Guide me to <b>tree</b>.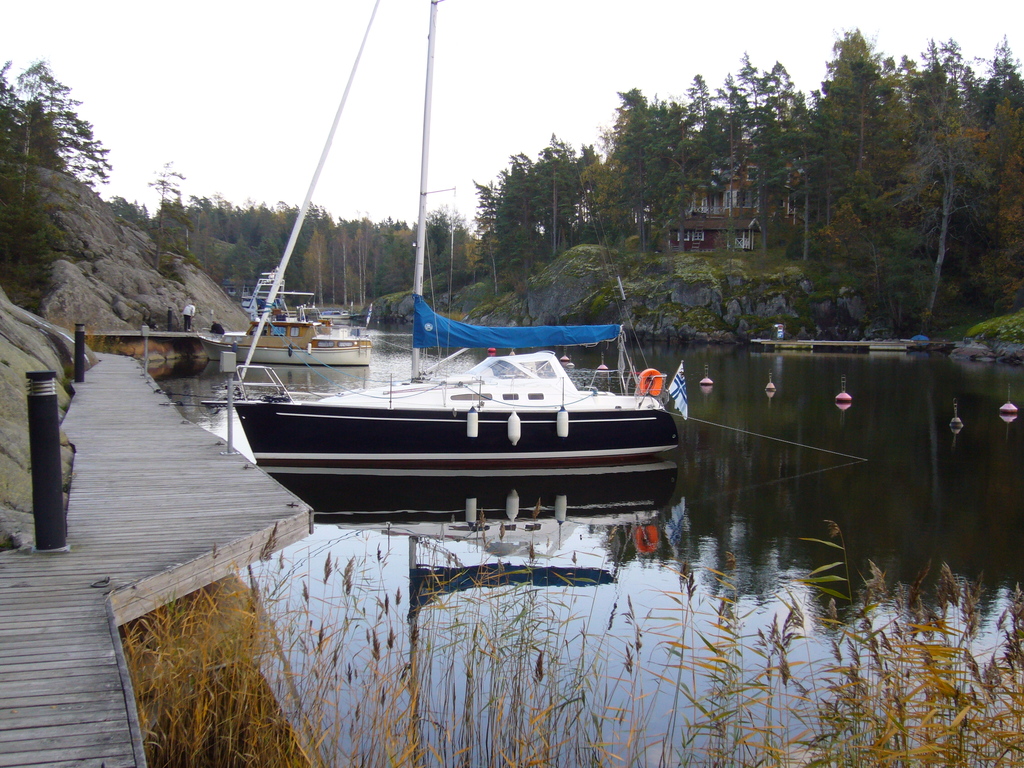
Guidance: (147, 156, 202, 279).
